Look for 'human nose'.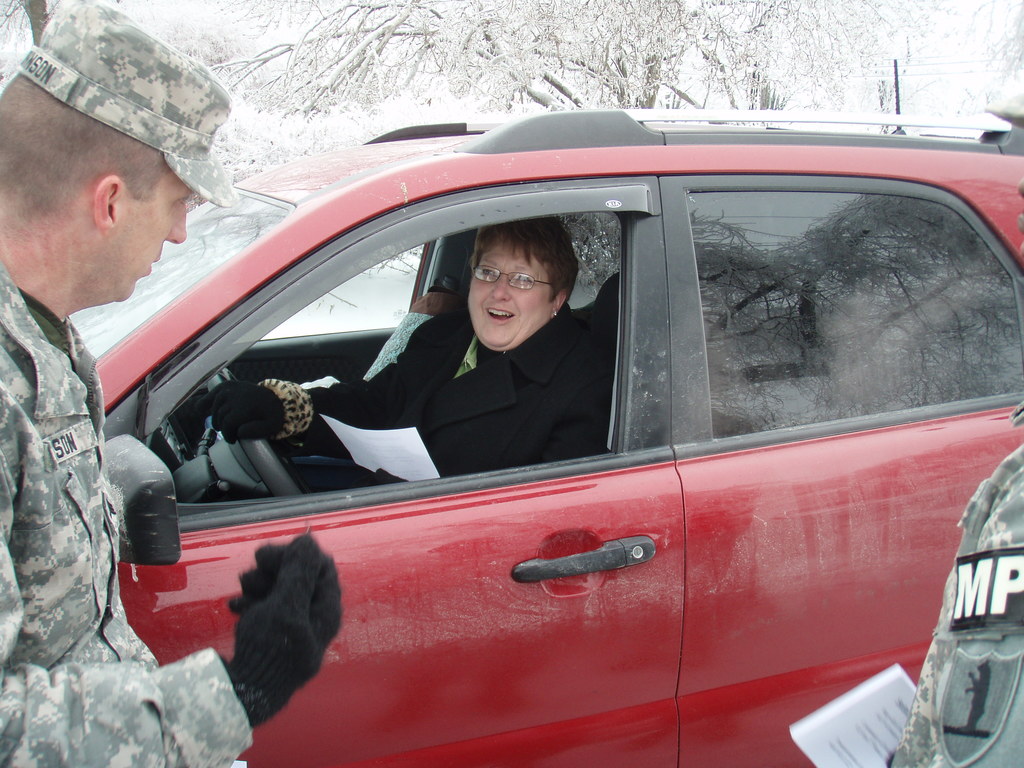
Found: bbox=(492, 274, 511, 300).
